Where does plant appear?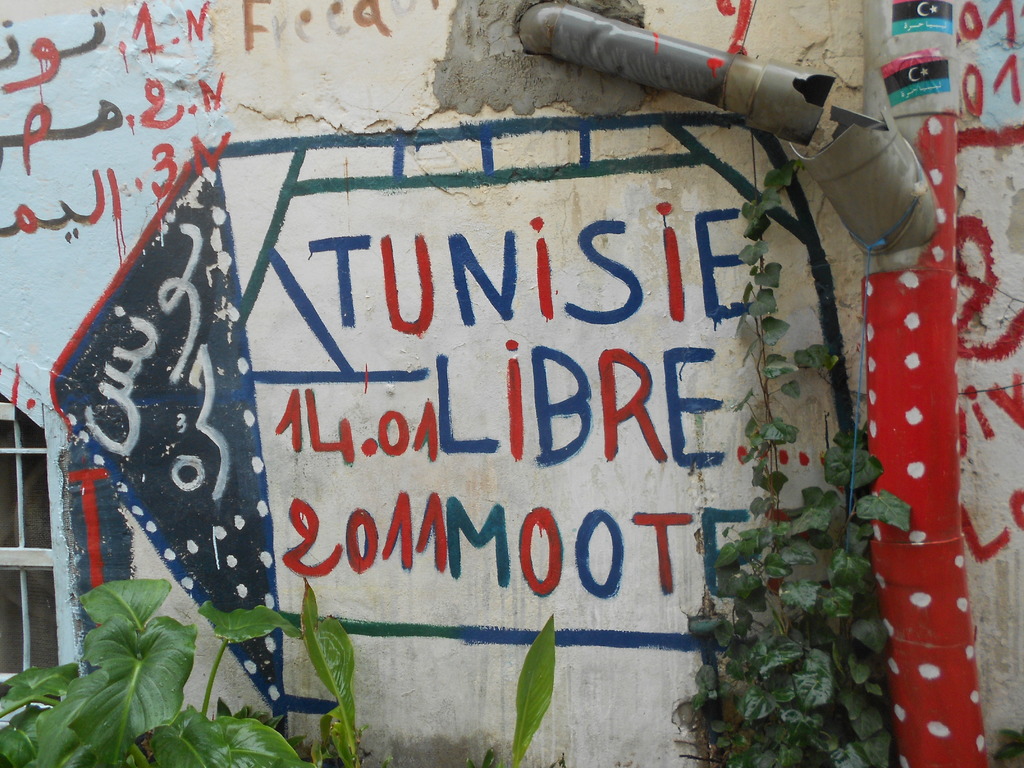
Appears at 298,577,559,767.
